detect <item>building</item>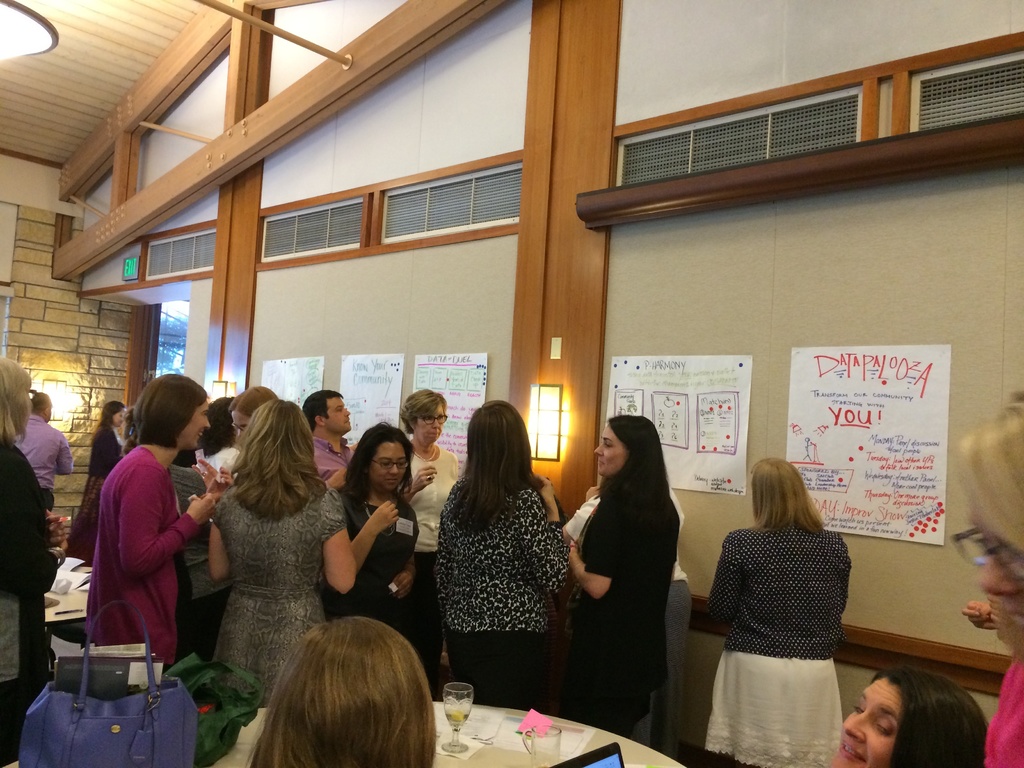
detection(0, 0, 1023, 767)
